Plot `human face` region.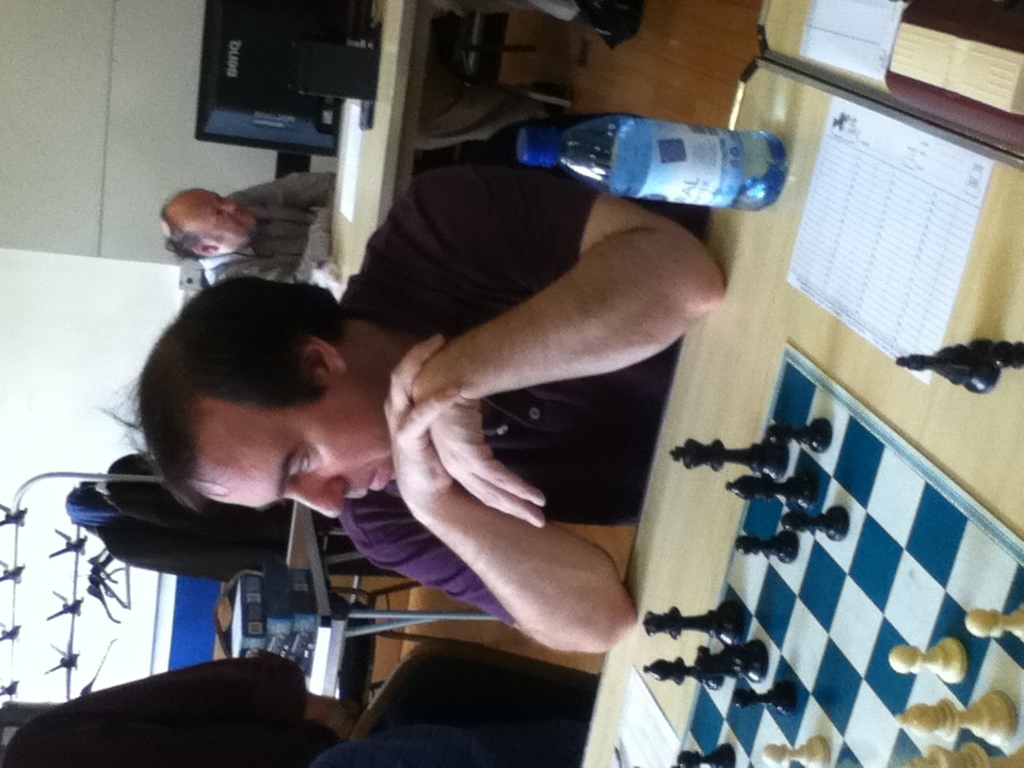
Plotted at 185, 186, 258, 247.
